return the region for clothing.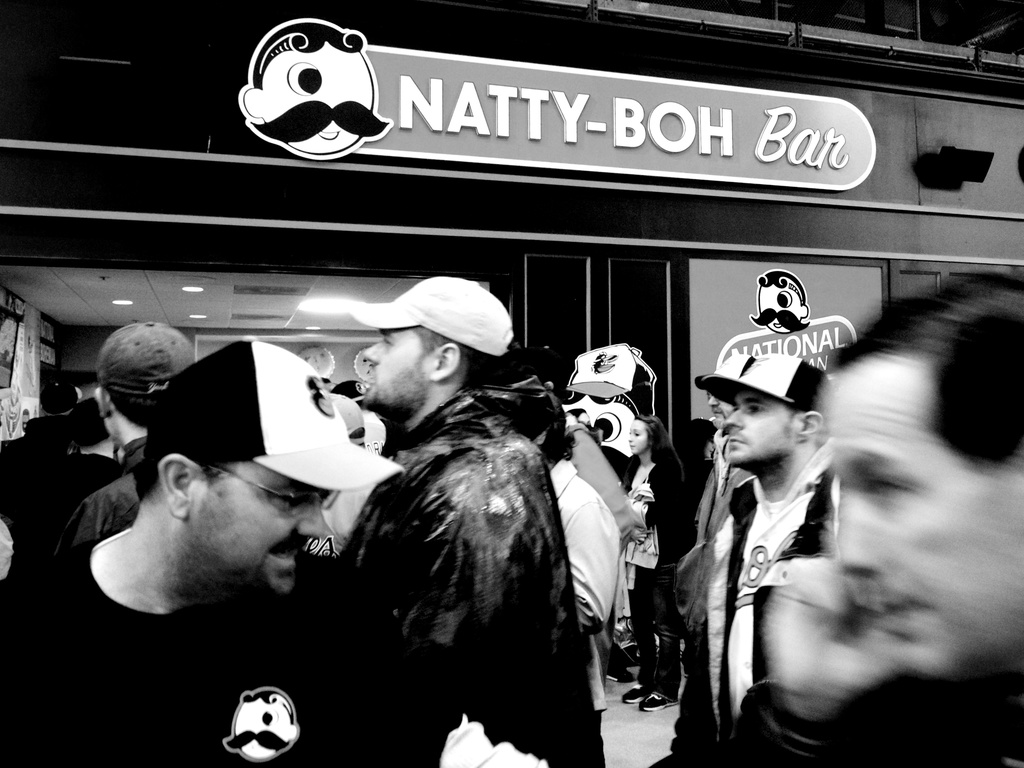
bbox=[333, 387, 599, 767].
